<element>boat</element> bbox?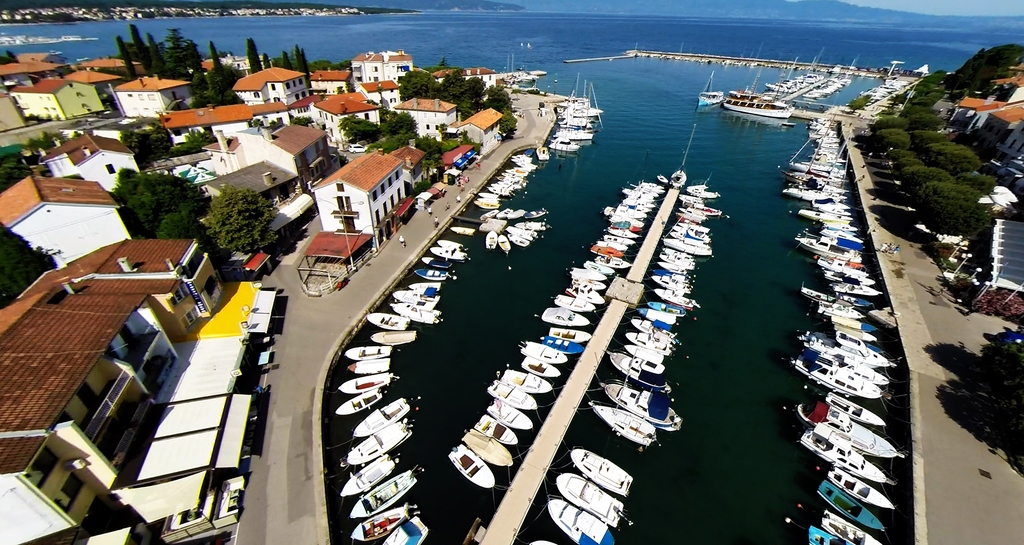
(x1=716, y1=65, x2=829, y2=118)
